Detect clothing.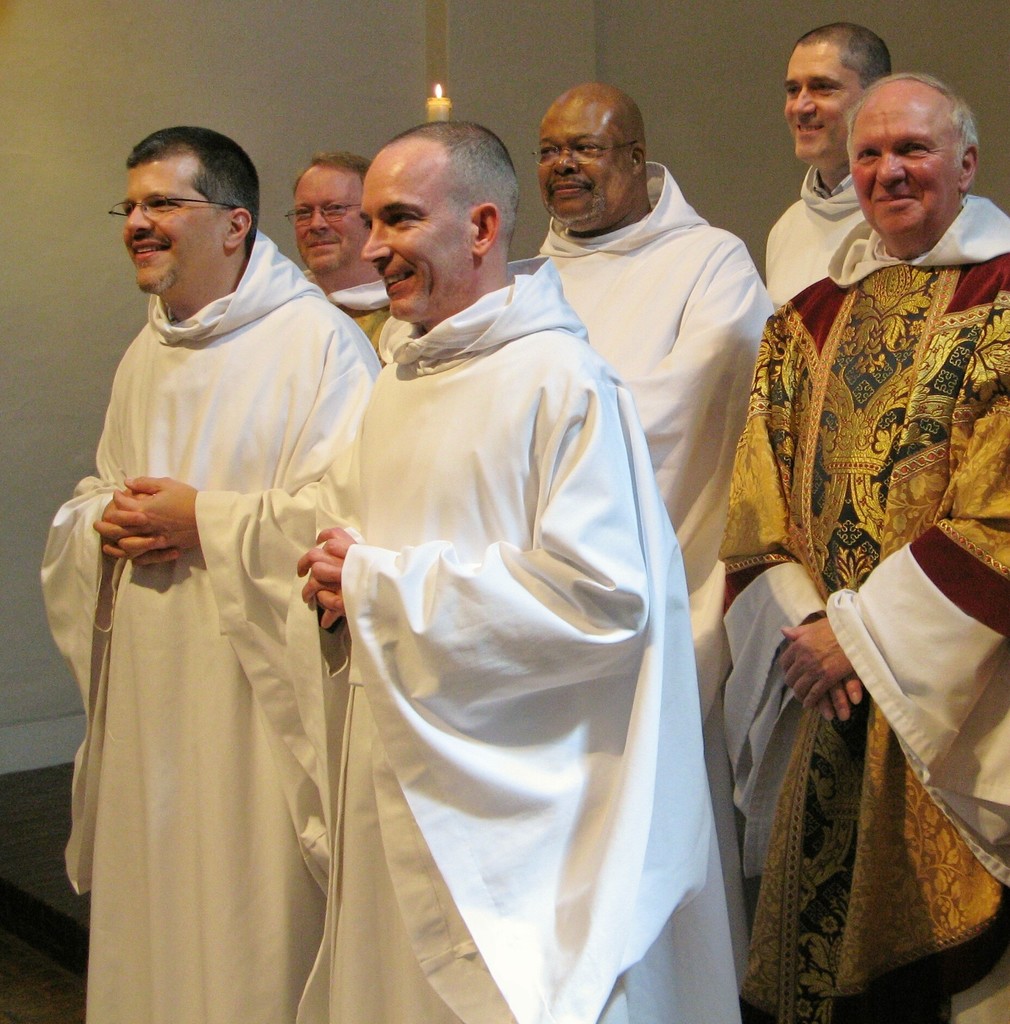
Detected at (left=720, top=188, right=1009, bottom=1023).
